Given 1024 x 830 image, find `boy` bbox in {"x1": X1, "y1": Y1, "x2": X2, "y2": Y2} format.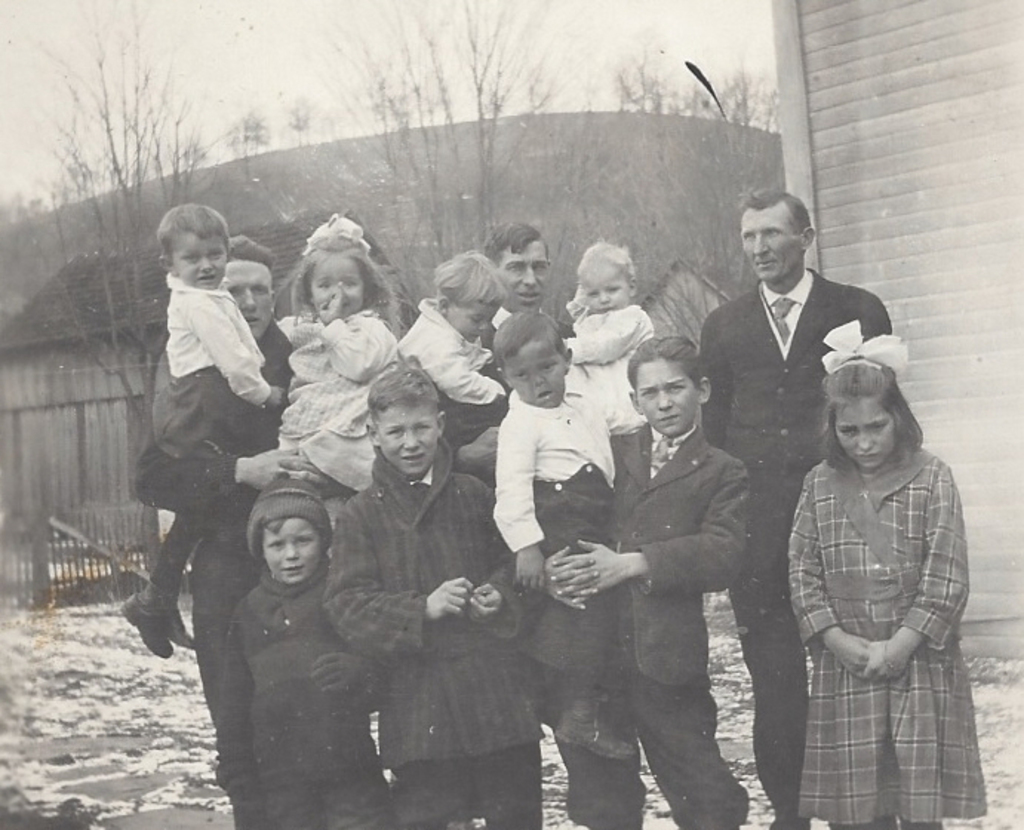
{"x1": 215, "y1": 516, "x2": 390, "y2": 829}.
